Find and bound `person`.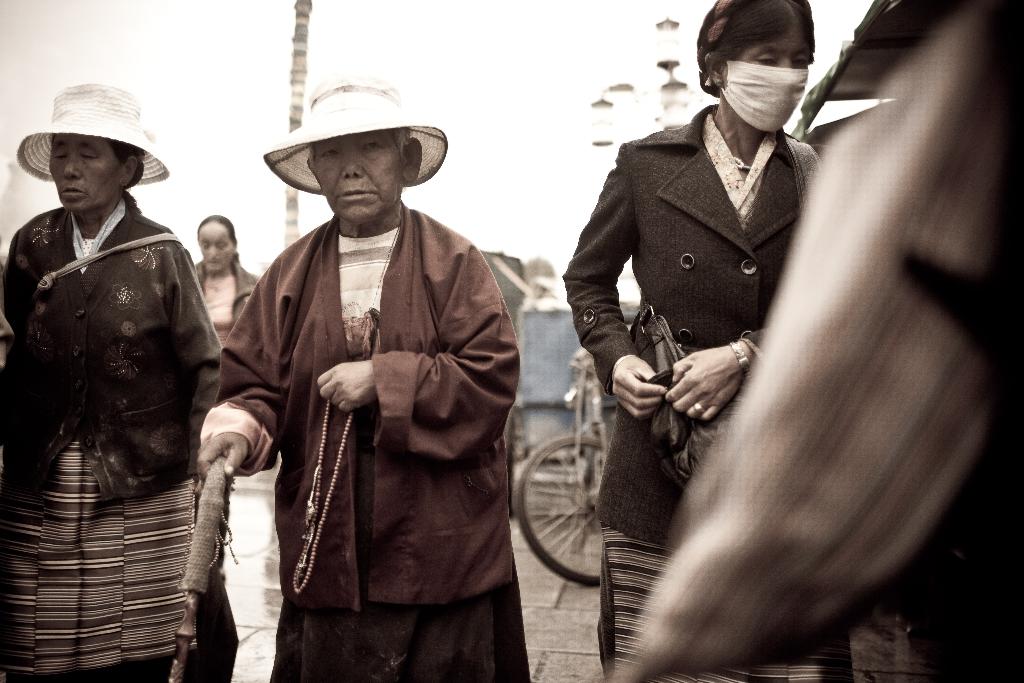
Bound: box=[0, 83, 234, 682].
